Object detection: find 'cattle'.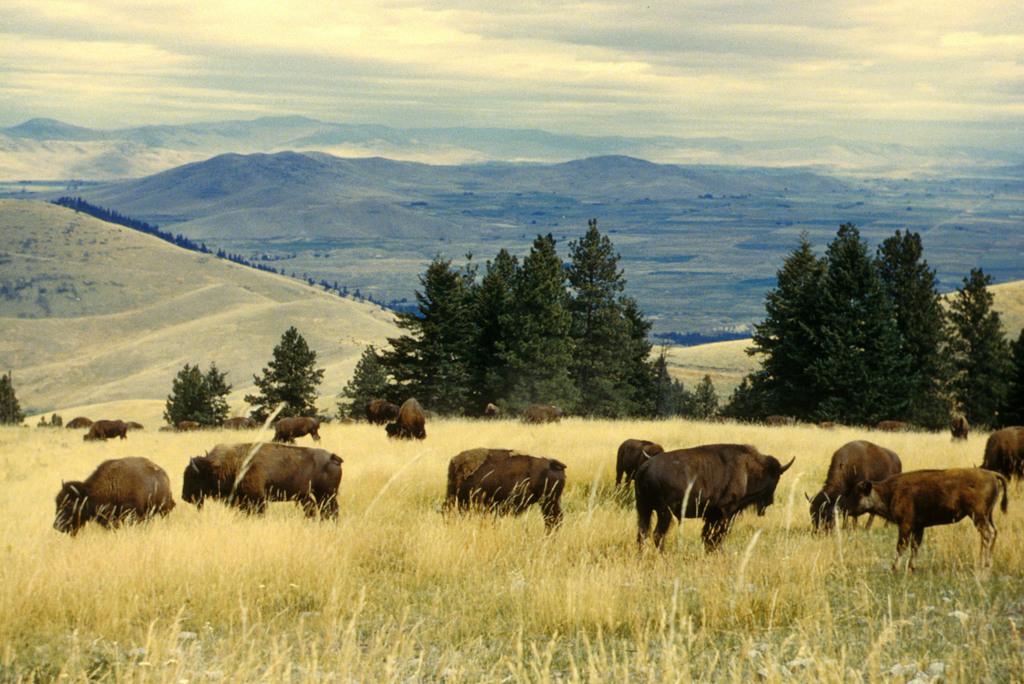
bbox=[54, 453, 174, 542].
